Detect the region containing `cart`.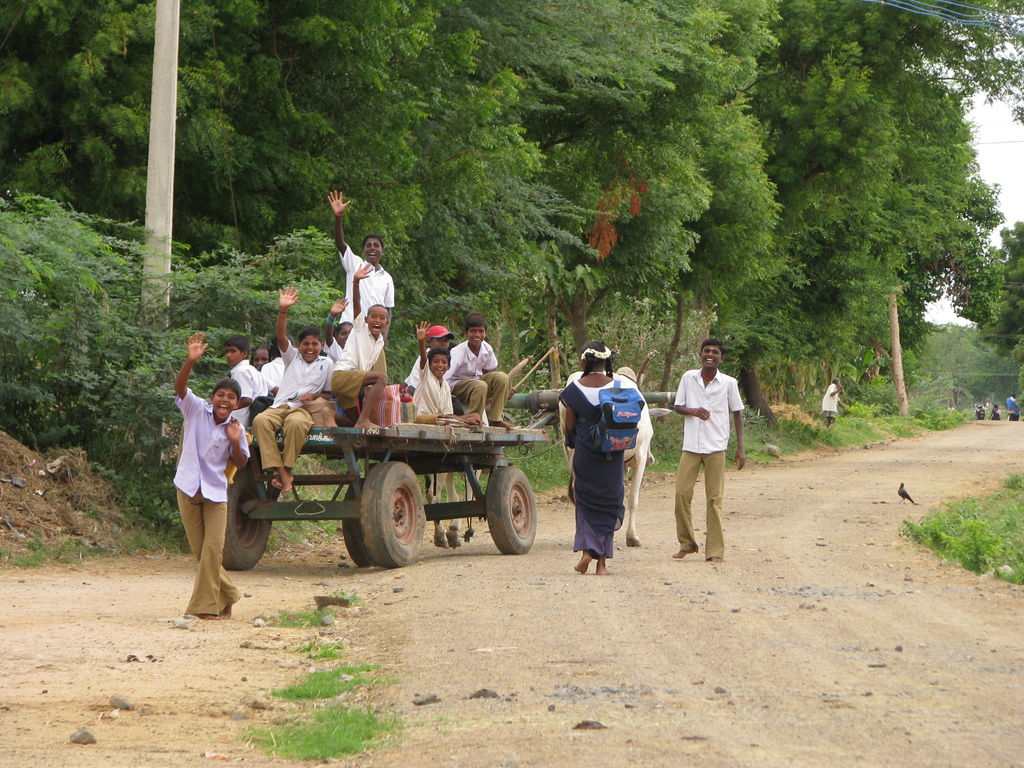
x1=222, y1=388, x2=678, y2=572.
